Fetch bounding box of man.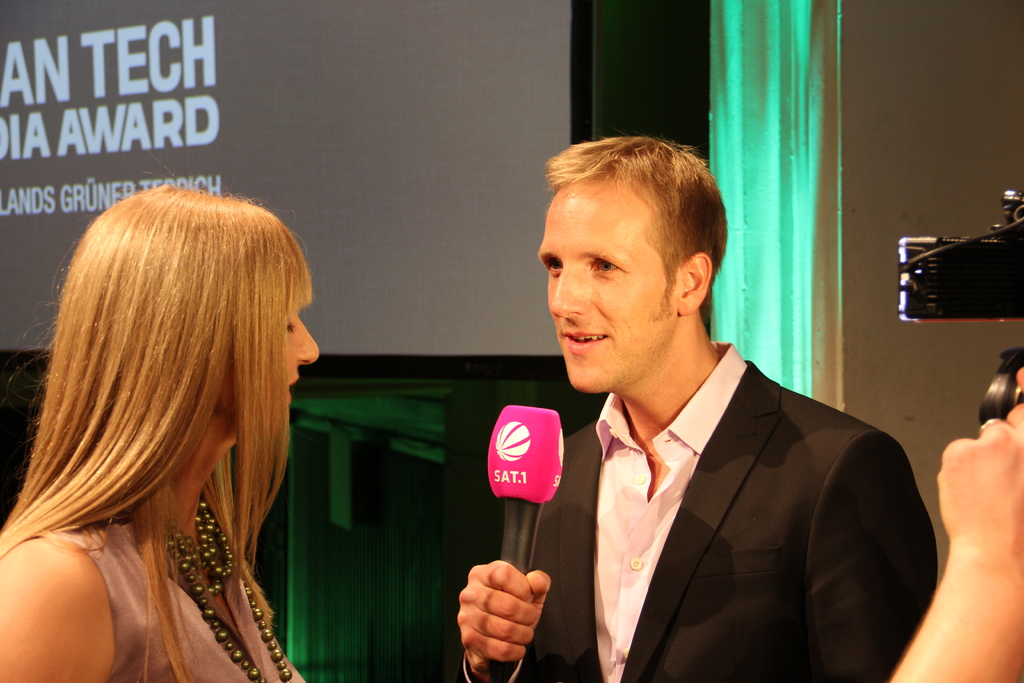
Bbox: region(457, 136, 941, 682).
